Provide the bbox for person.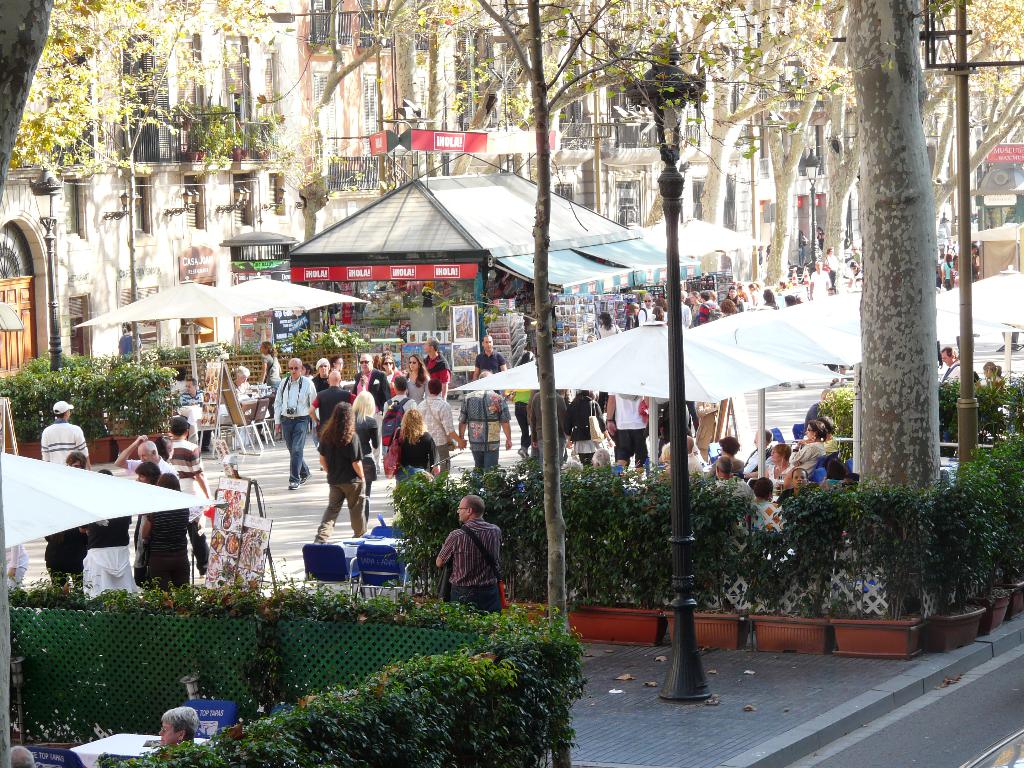
[259,342,285,409].
